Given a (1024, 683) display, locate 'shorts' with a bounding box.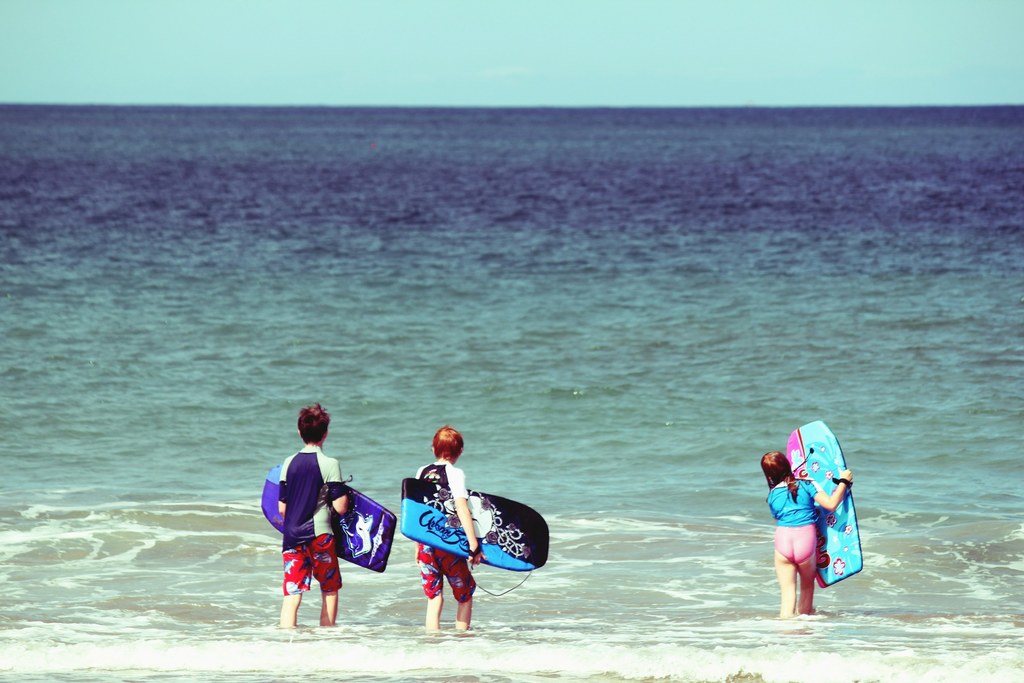
Located: (282, 532, 344, 591).
